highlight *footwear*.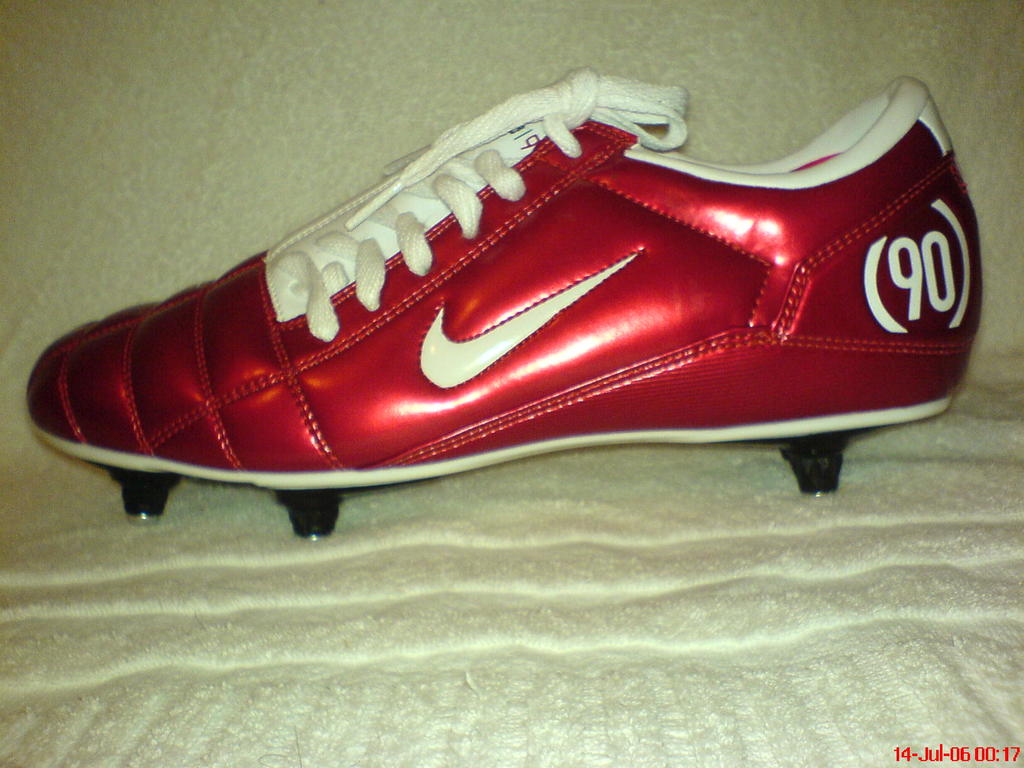
Highlighted region: 25, 90, 996, 540.
